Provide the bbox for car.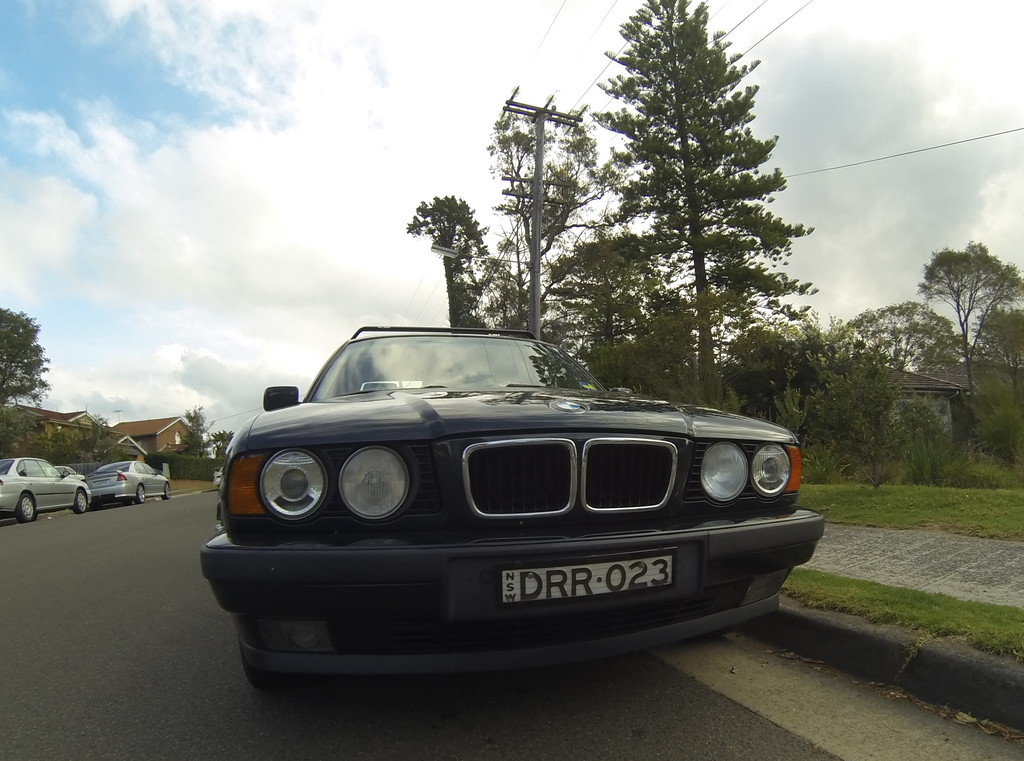
box(214, 465, 222, 489).
